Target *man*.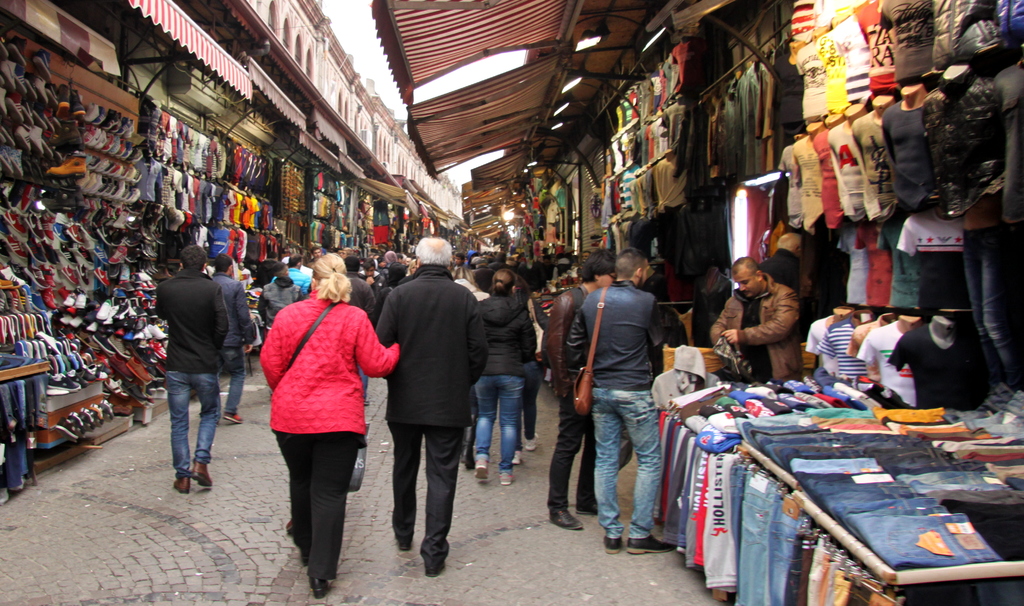
Target region: select_region(371, 243, 484, 586).
